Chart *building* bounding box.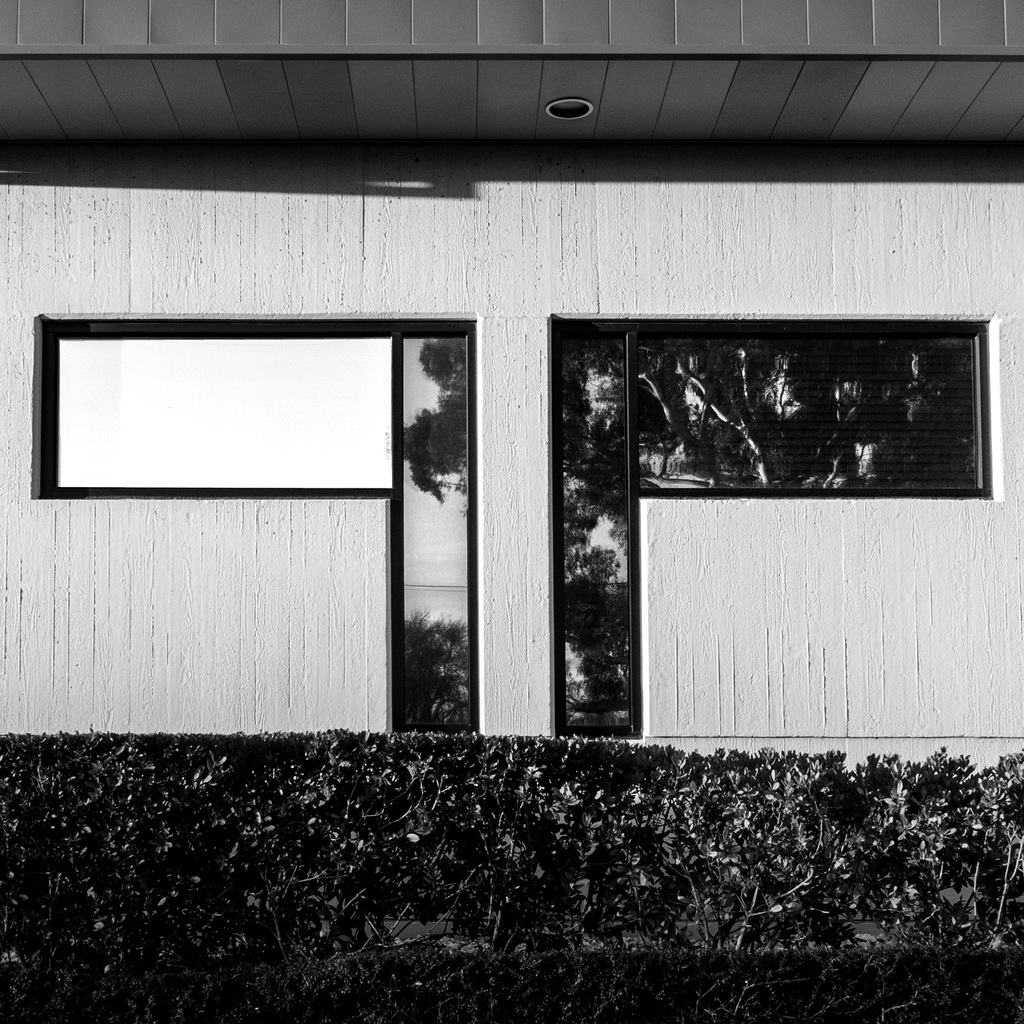
Charted: 0/0/1023/765.
